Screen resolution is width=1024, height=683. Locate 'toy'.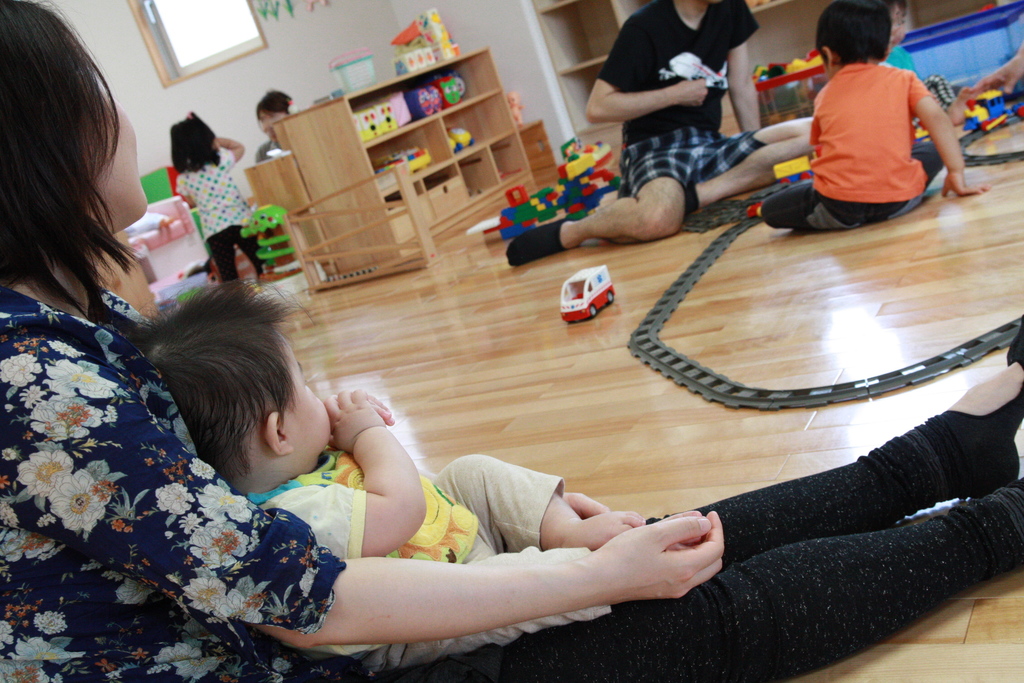
region(374, 99, 403, 131).
